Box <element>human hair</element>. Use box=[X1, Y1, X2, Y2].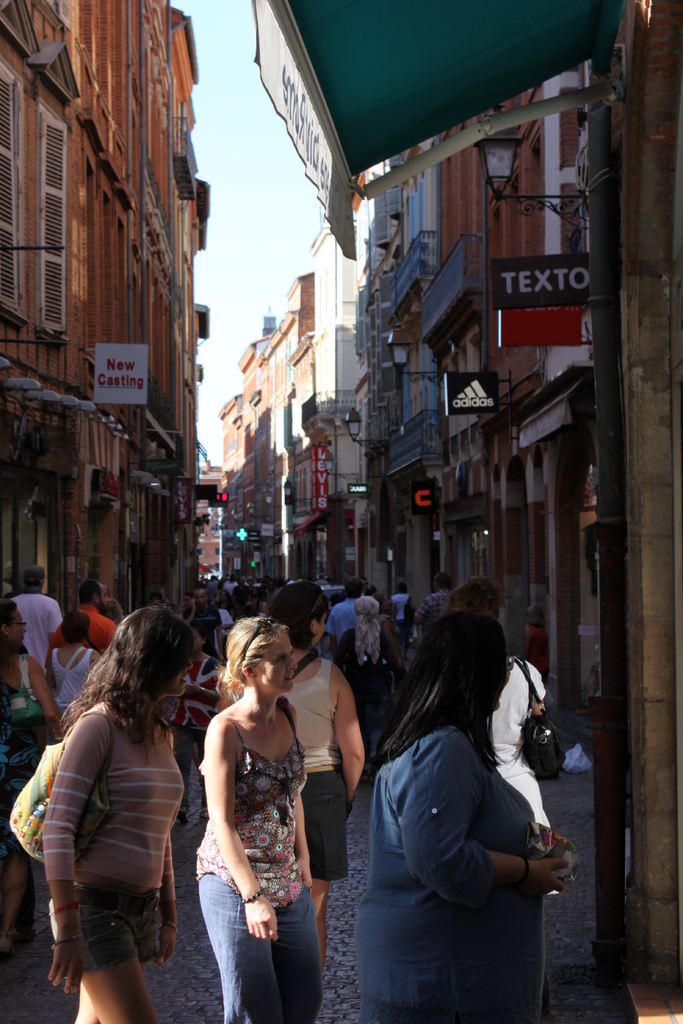
box=[143, 583, 166, 606].
